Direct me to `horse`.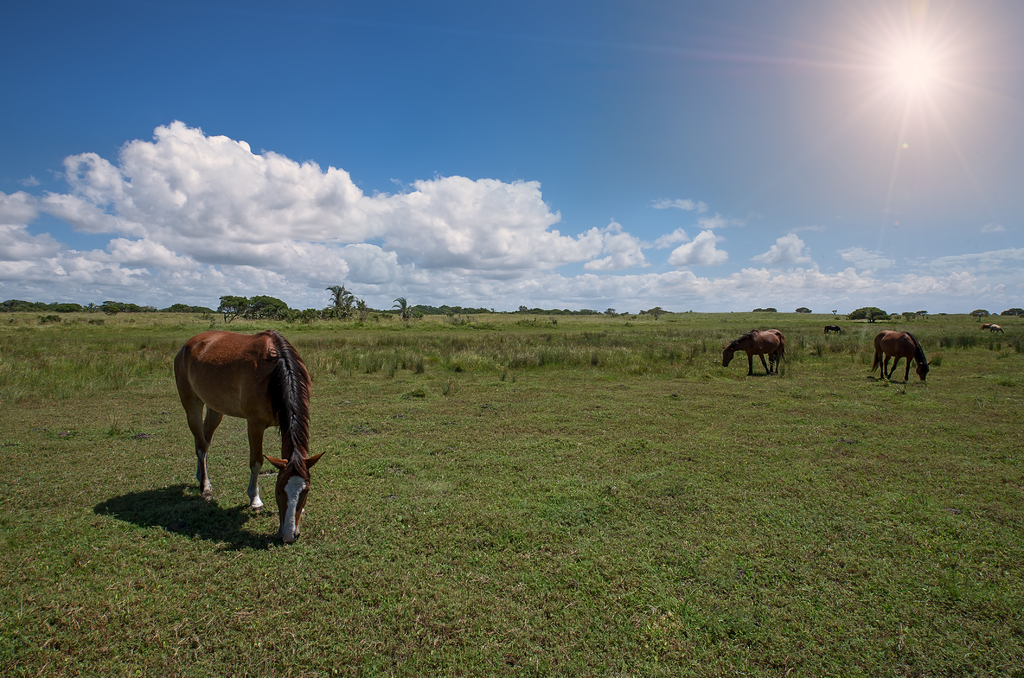
Direction: select_region(724, 330, 787, 375).
